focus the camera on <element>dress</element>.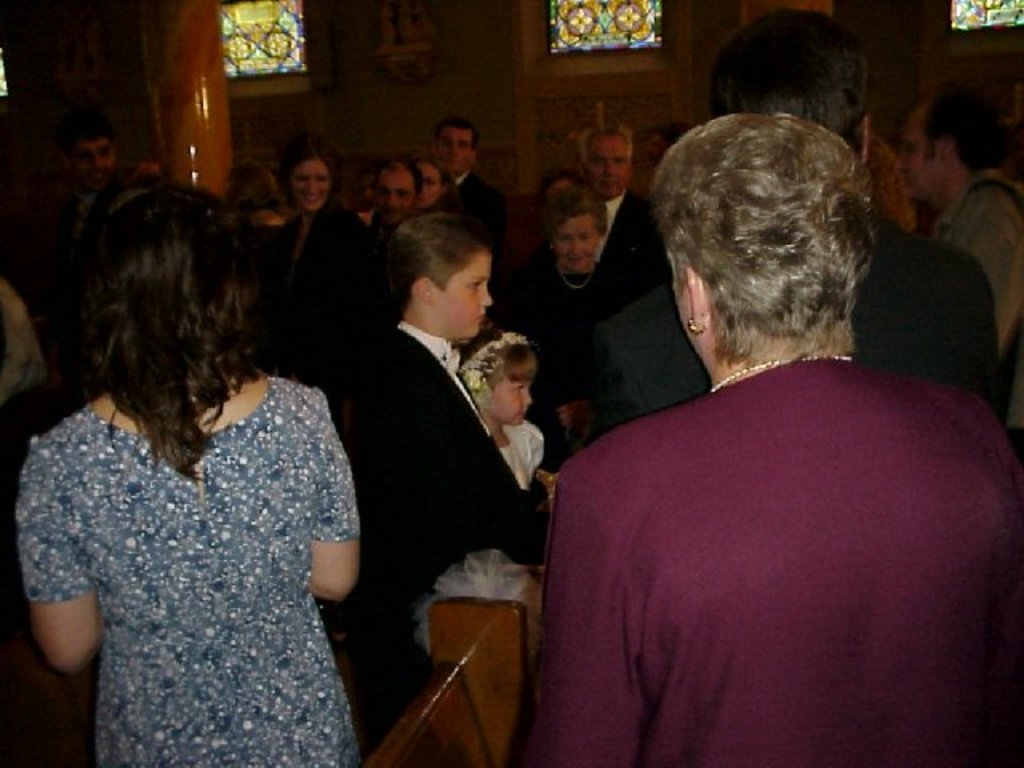
Focus region: (x1=501, y1=421, x2=547, y2=483).
